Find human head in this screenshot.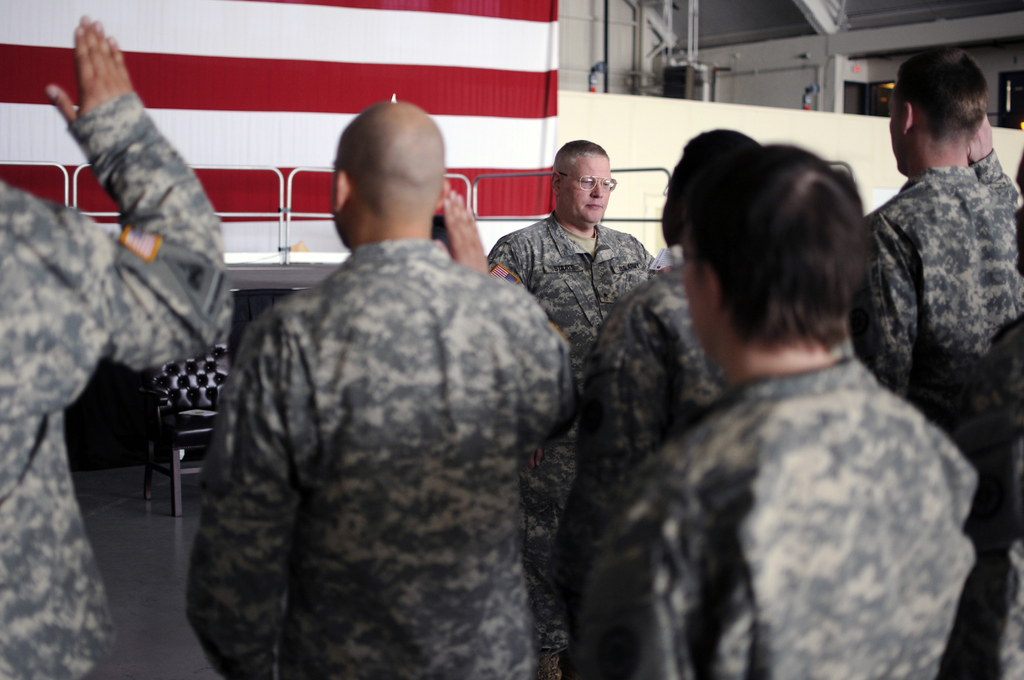
The bounding box for human head is <bbox>682, 143, 871, 363</bbox>.
